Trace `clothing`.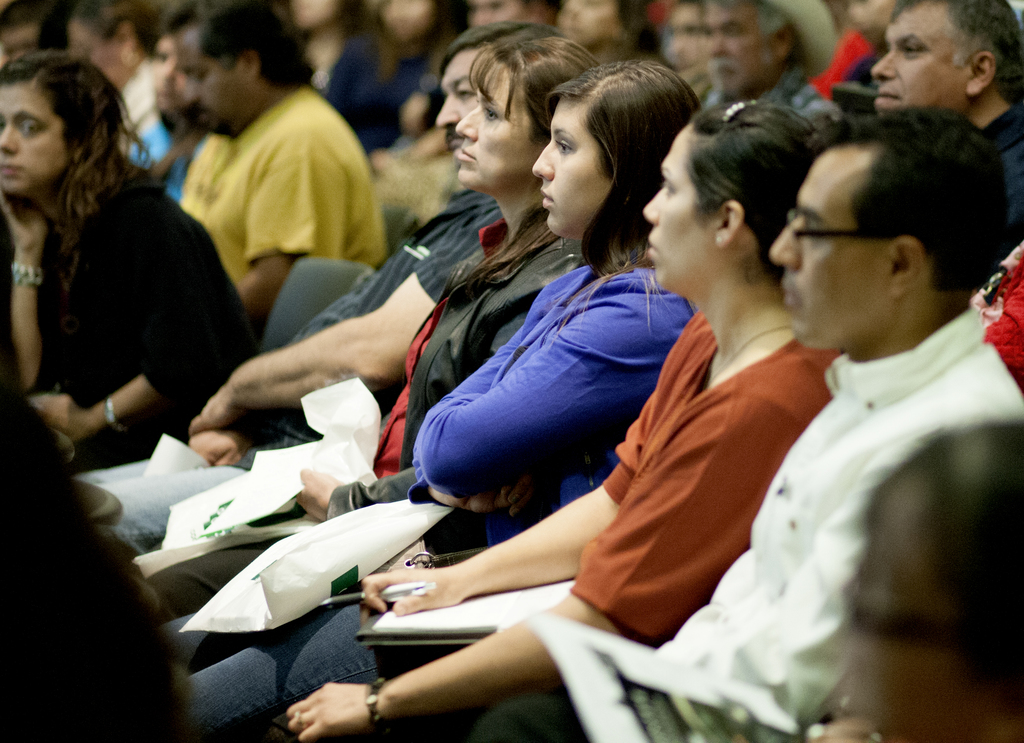
Traced to <box>2,156,252,479</box>.
